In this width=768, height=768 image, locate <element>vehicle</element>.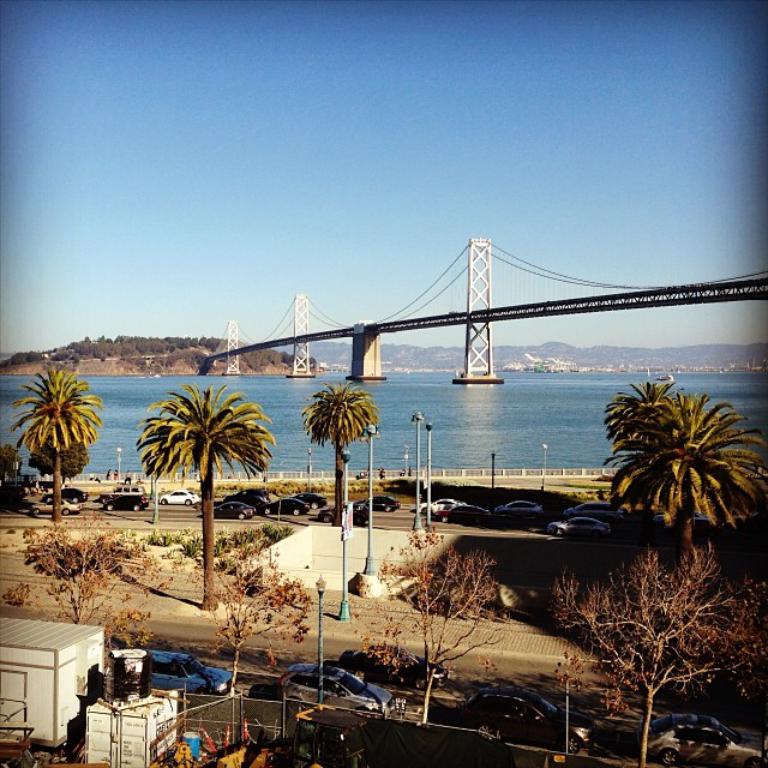
Bounding box: detection(293, 492, 331, 509).
